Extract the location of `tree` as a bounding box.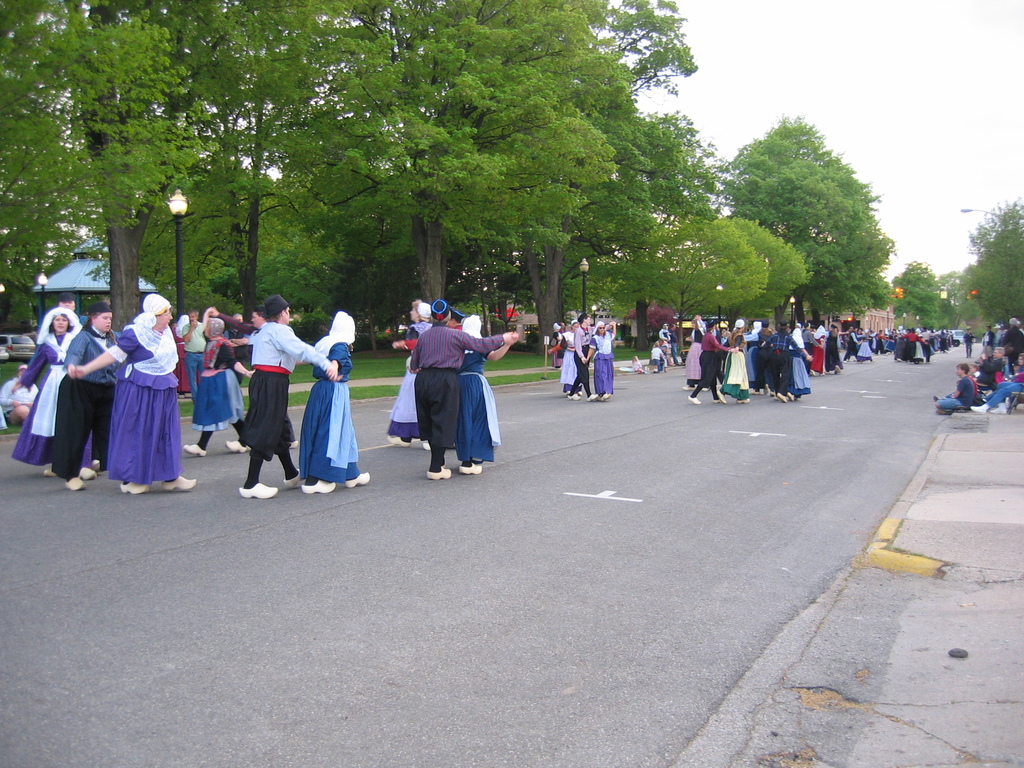
728,212,813,321.
